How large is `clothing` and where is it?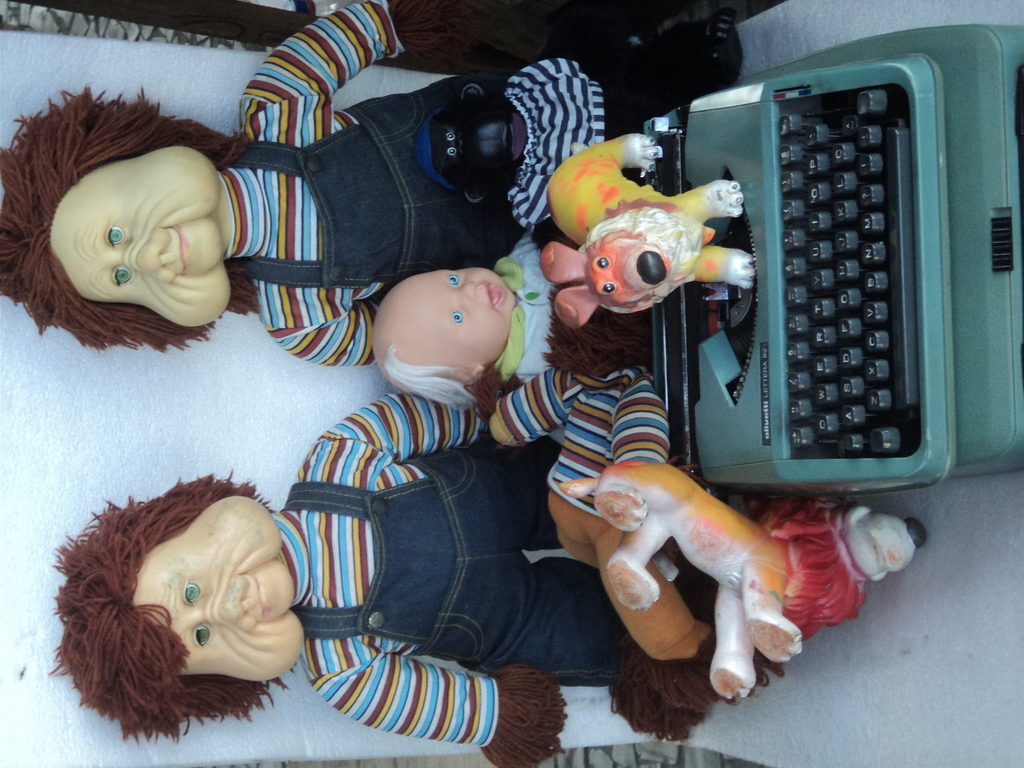
Bounding box: [488,232,558,383].
